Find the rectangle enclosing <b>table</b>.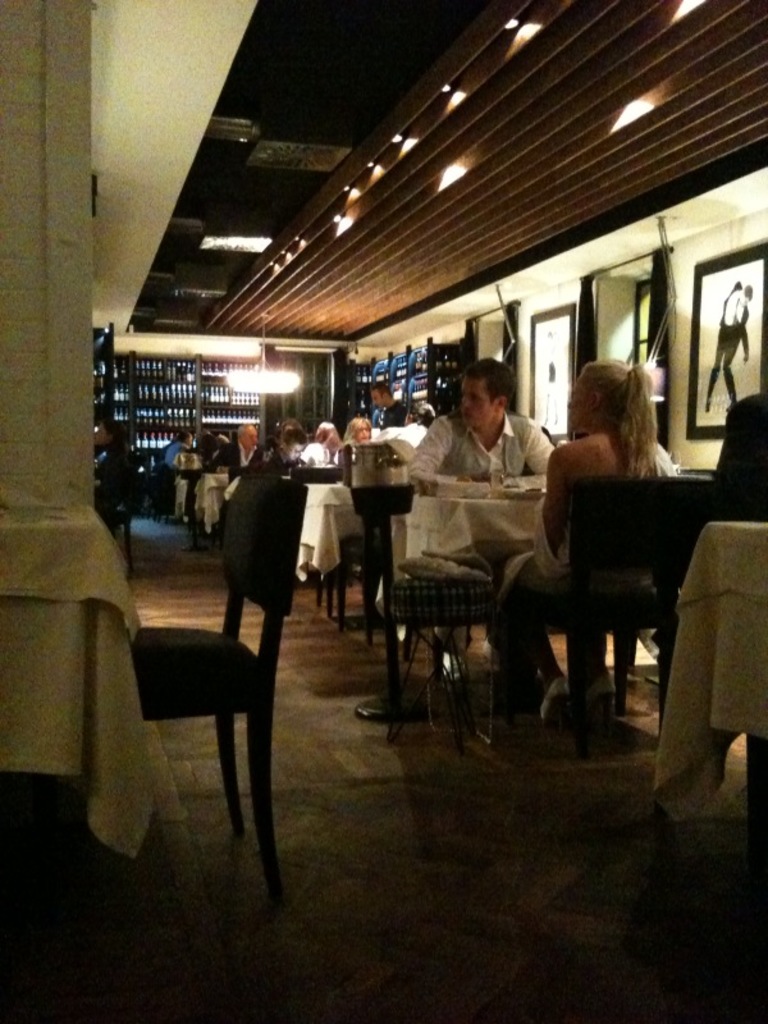
locate(297, 481, 366, 625).
